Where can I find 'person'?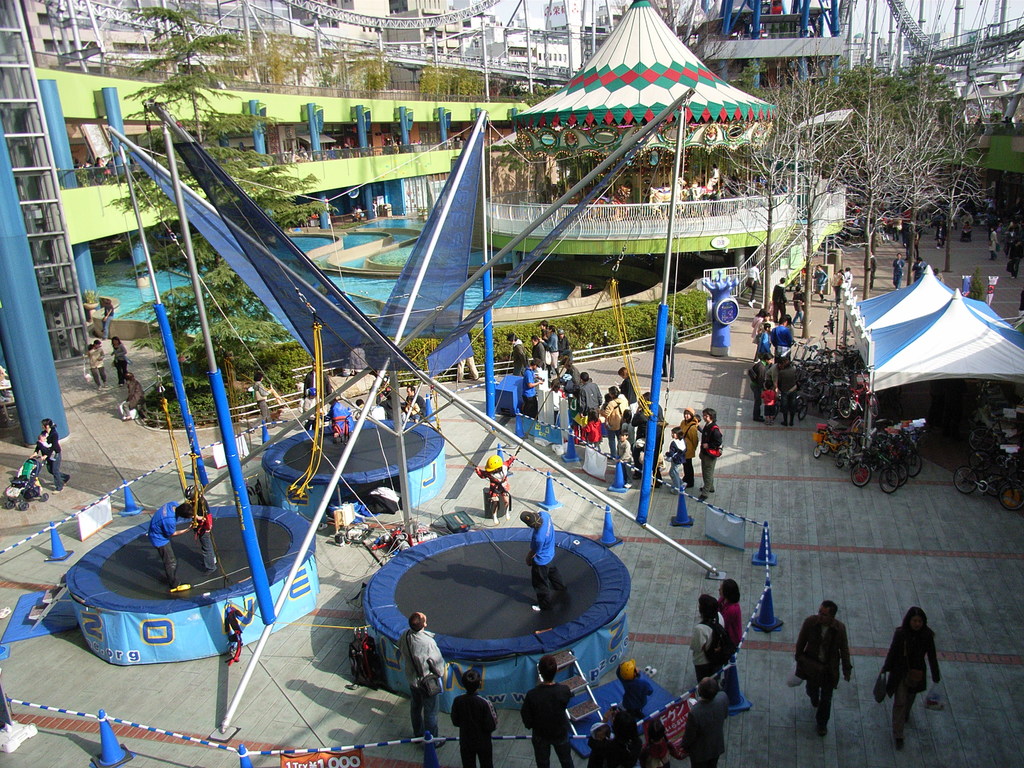
You can find it at select_region(575, 415, 602, 444).
